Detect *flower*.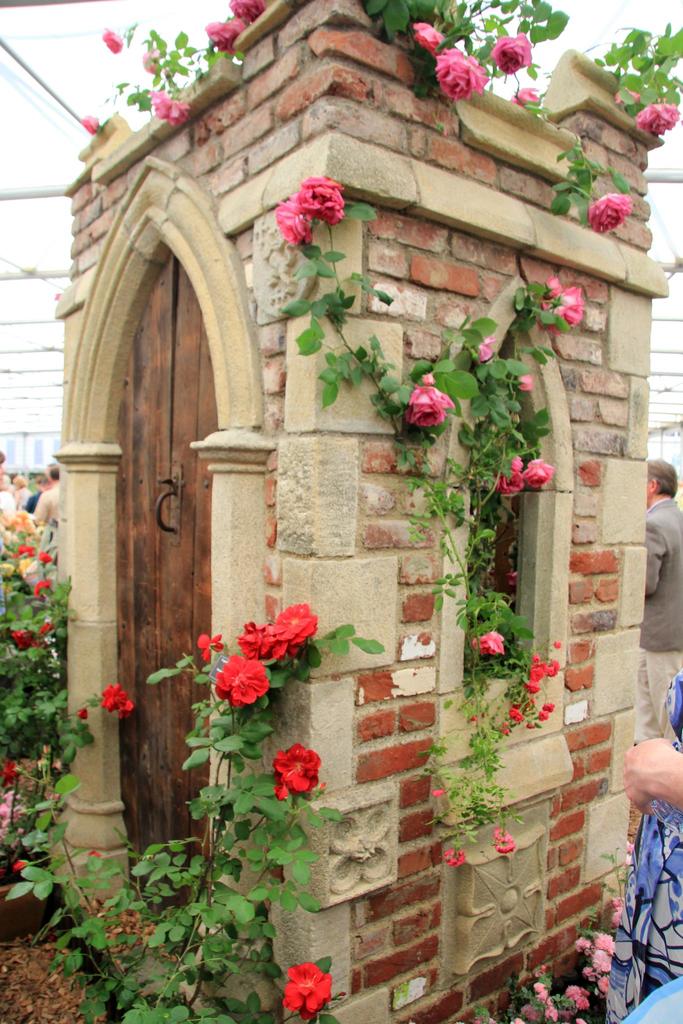
Detected at <box>639,97,679,132</box>.
